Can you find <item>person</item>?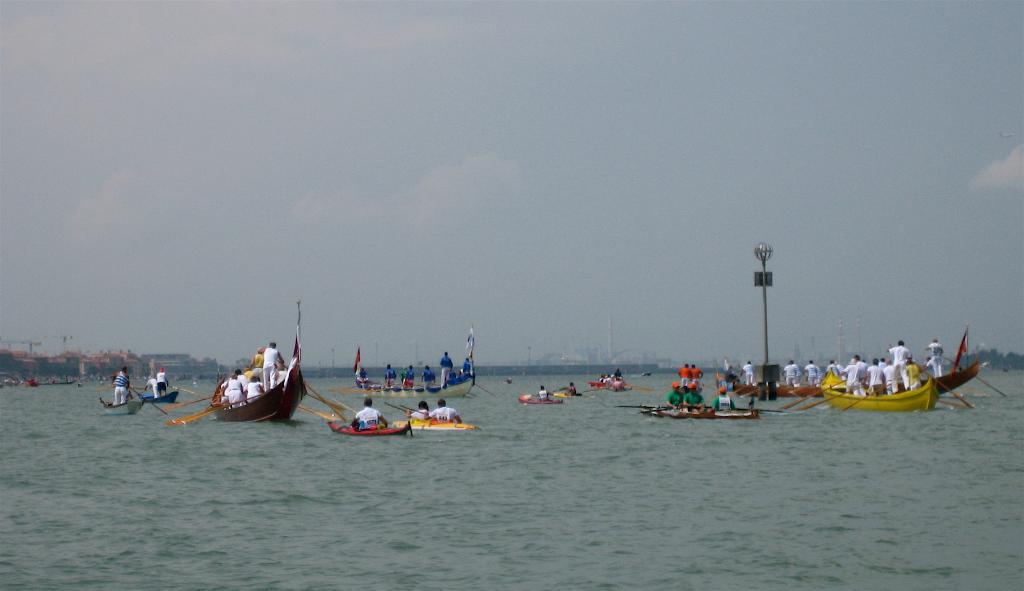
Yes, bounding box: pyautogui.locateOnScreen(403, 399, 430, 420).
